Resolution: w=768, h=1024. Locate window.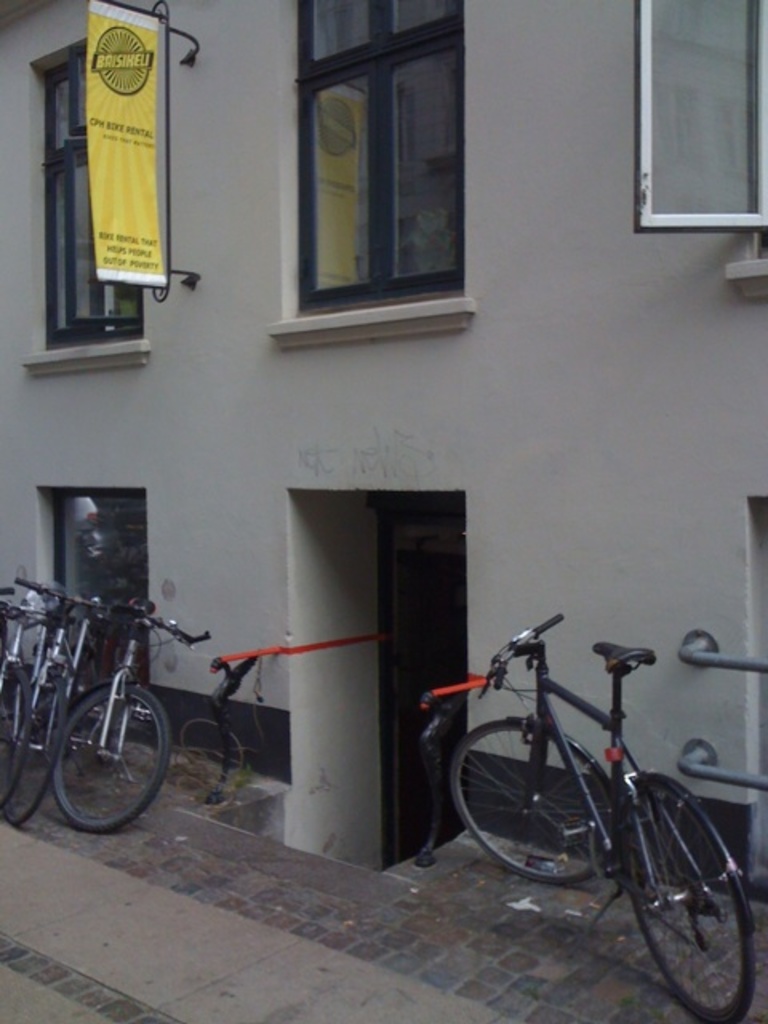
locate(42, 42, 147, 350).
